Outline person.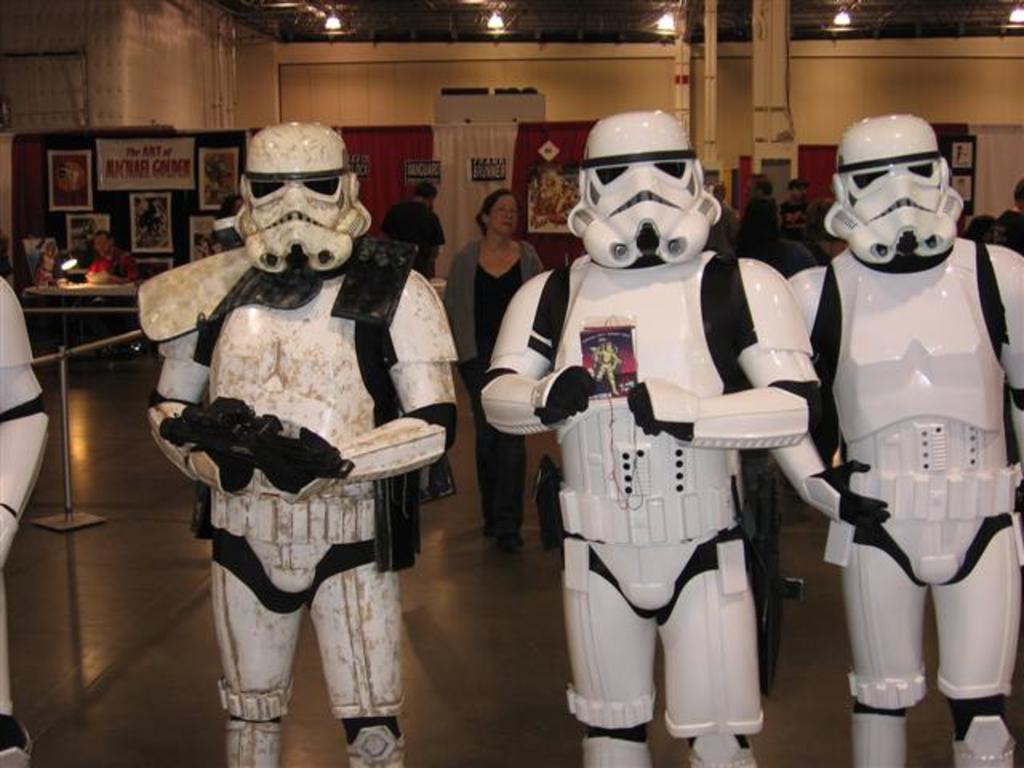
Outline: 778, 179, 813, 234.
